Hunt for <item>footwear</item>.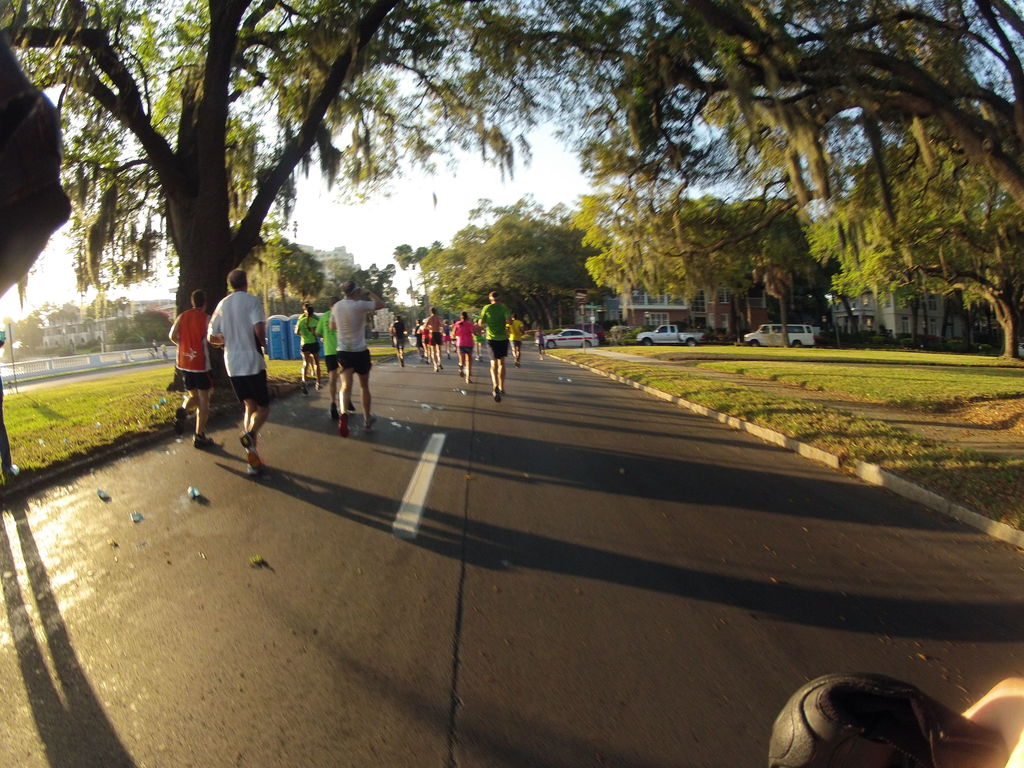
Hunted down at pyautogui.locateOnScreen(249, 456, 266, 472).
